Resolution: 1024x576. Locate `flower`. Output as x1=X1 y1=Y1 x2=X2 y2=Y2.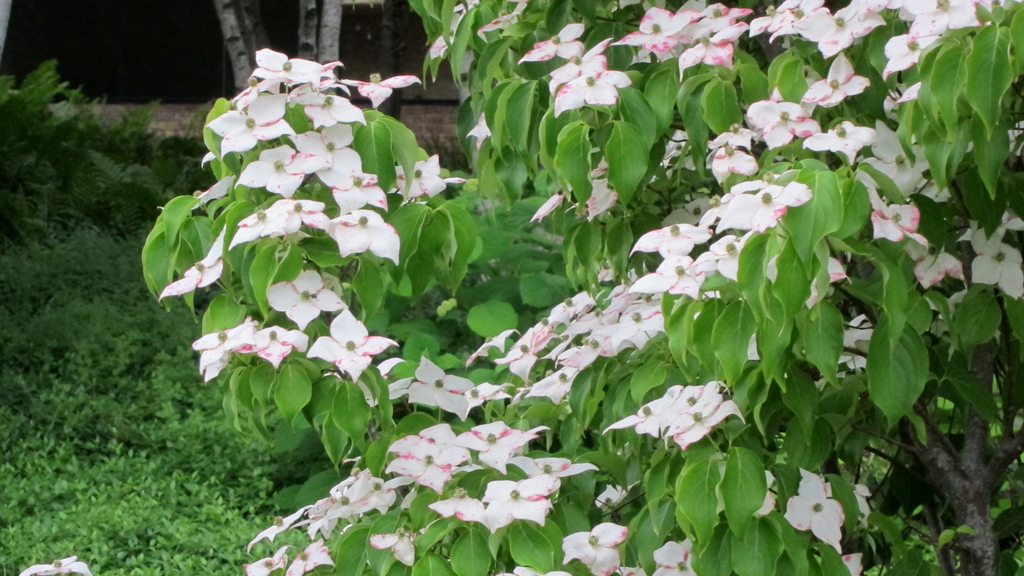
x1=593 y1=483 x2=634 y2=507.
